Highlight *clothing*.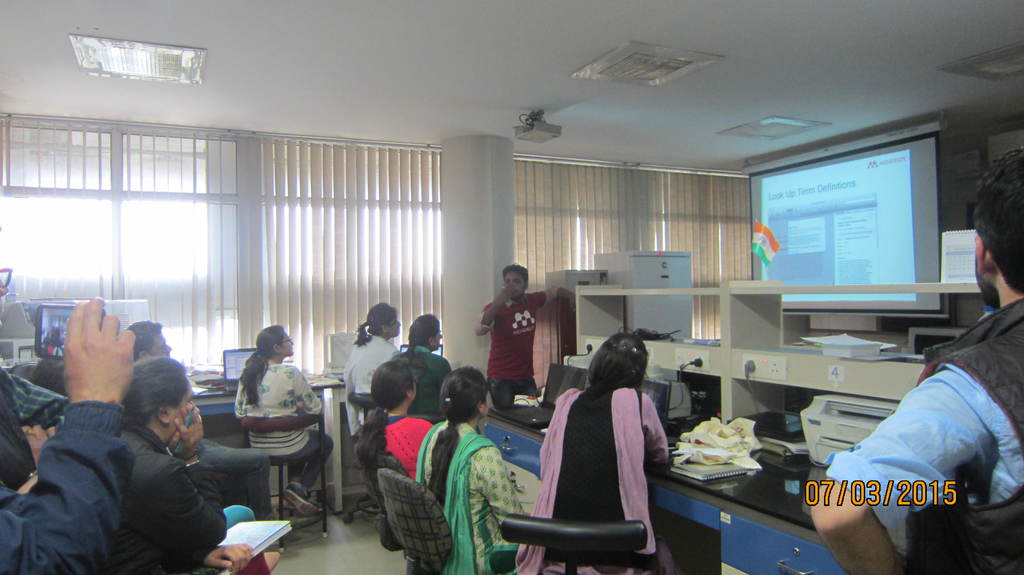
Highlighted region: detection(529, 359, 675, 551).
